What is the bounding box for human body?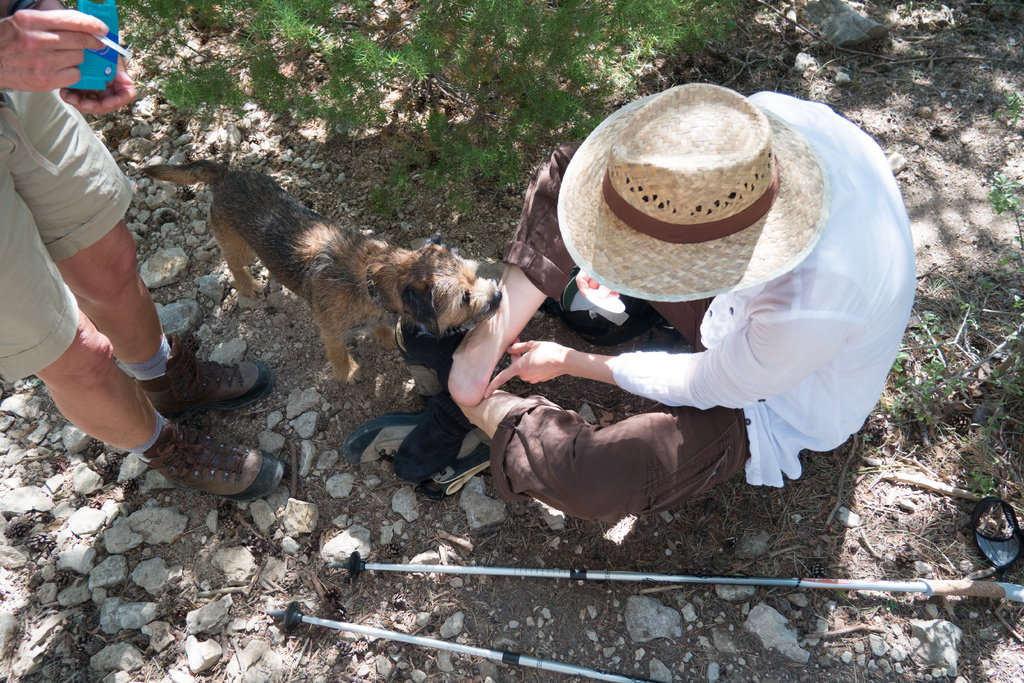
0/0/288/502.
